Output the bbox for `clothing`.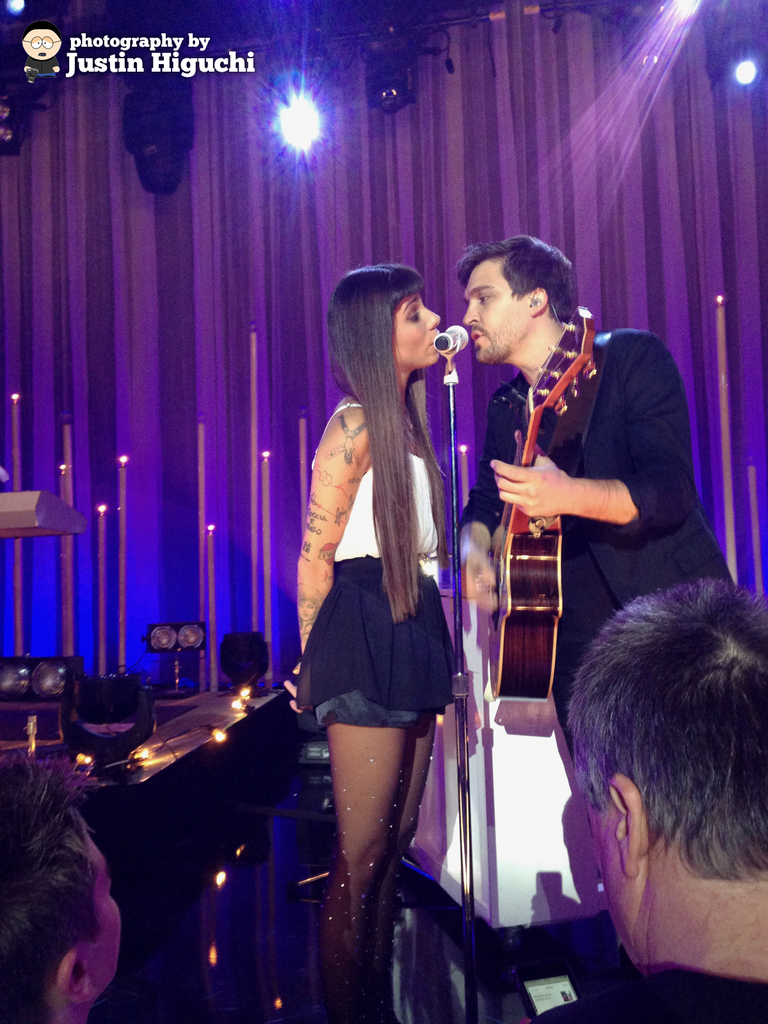
select_region(310, 402, 438, 561).
